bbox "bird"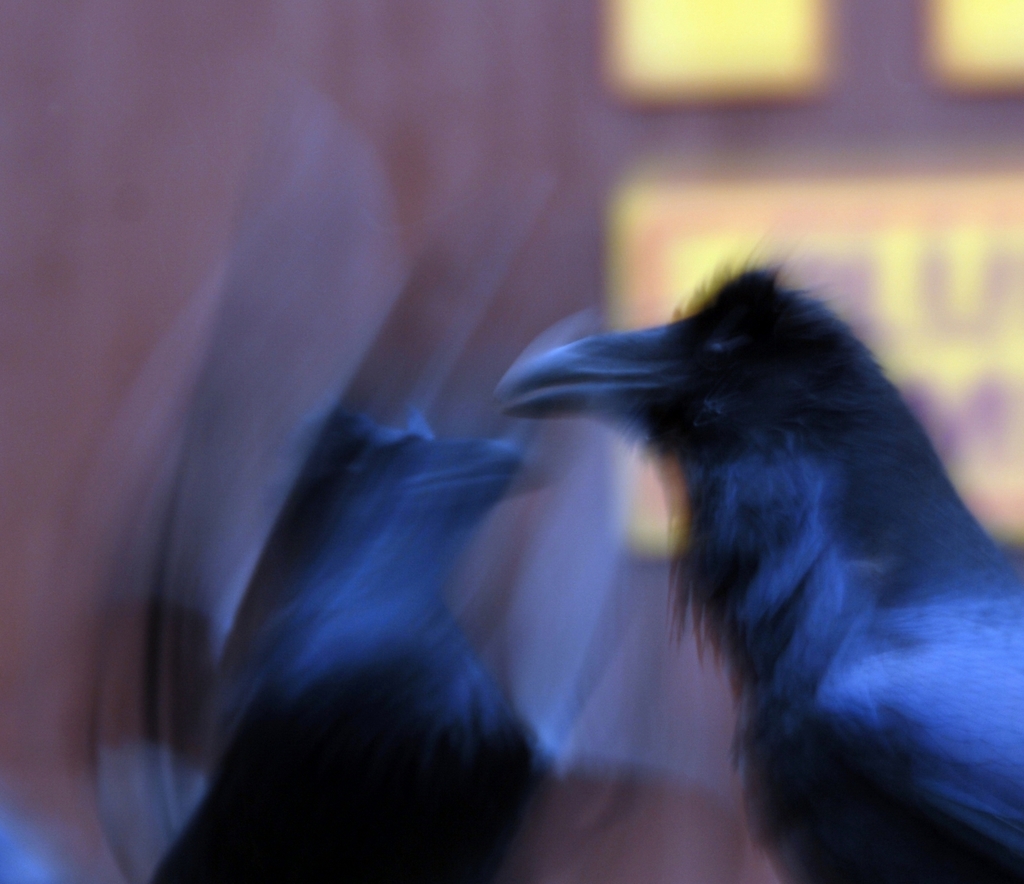
[434,301,1023,852]
